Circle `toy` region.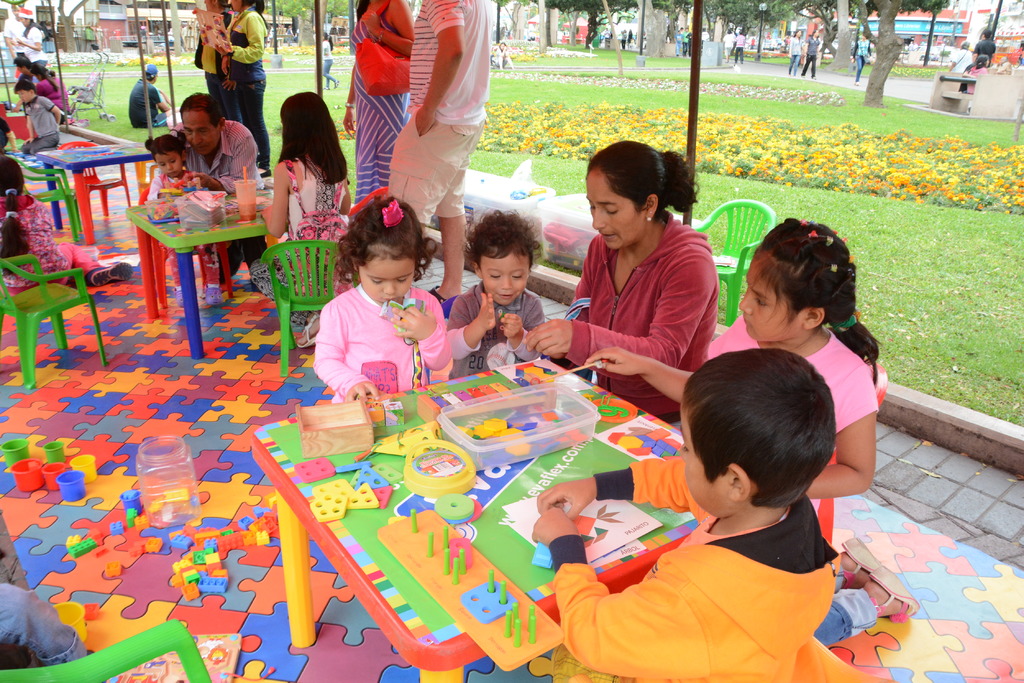
Region: bbox=[145, 537, 164, 556].
